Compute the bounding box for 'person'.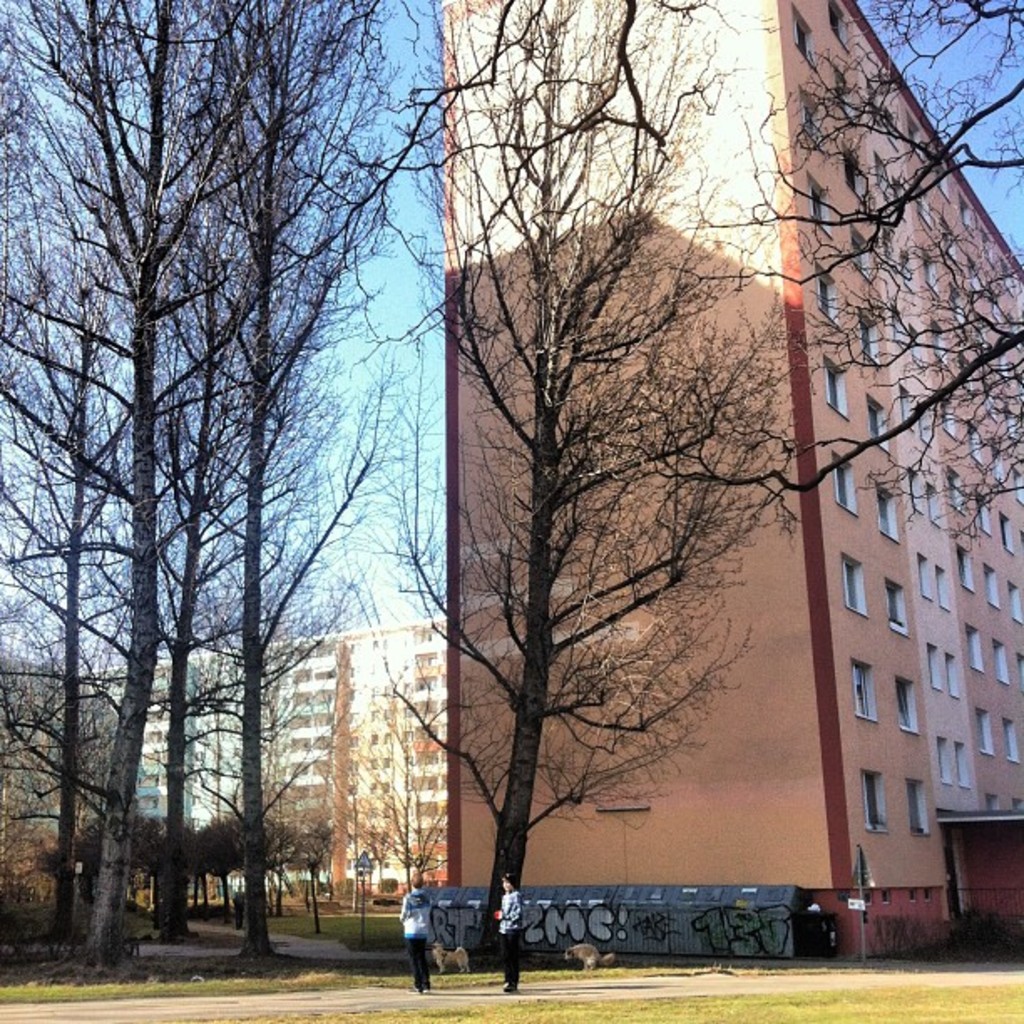
494, 870, 522, 986.
